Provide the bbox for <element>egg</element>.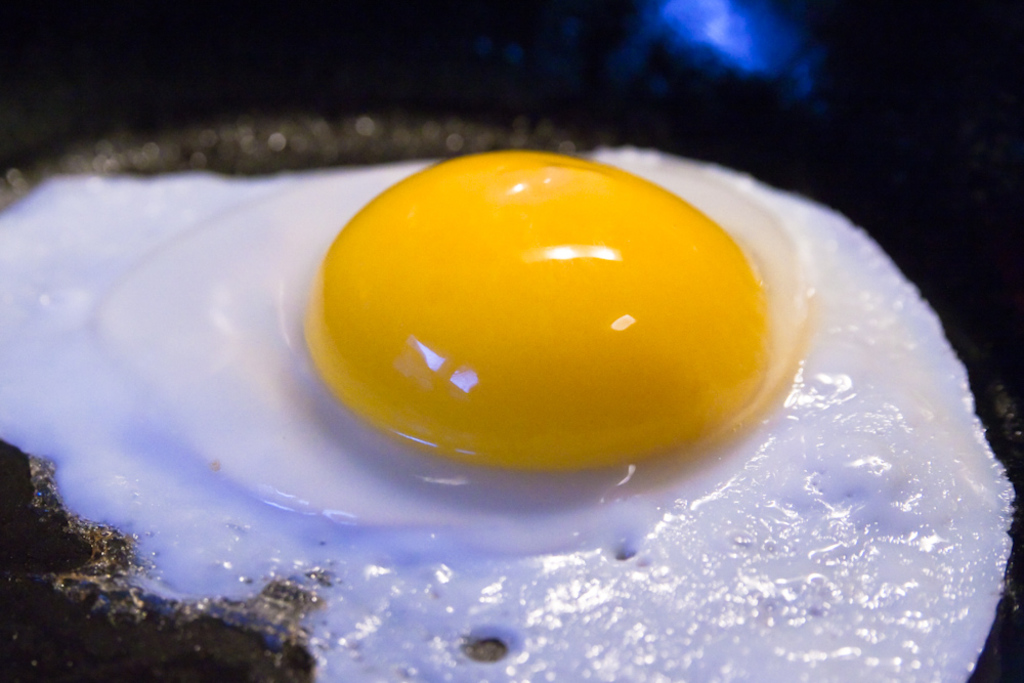
0 145 1017 682.
